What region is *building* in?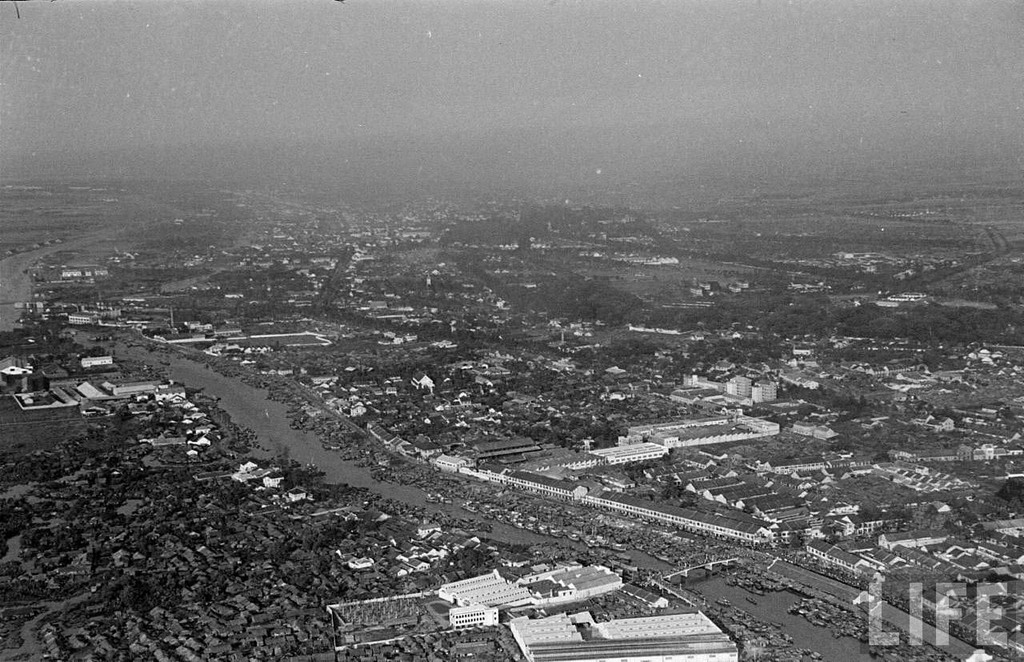
x1=430, y1=447, x2=477, y2=480.
